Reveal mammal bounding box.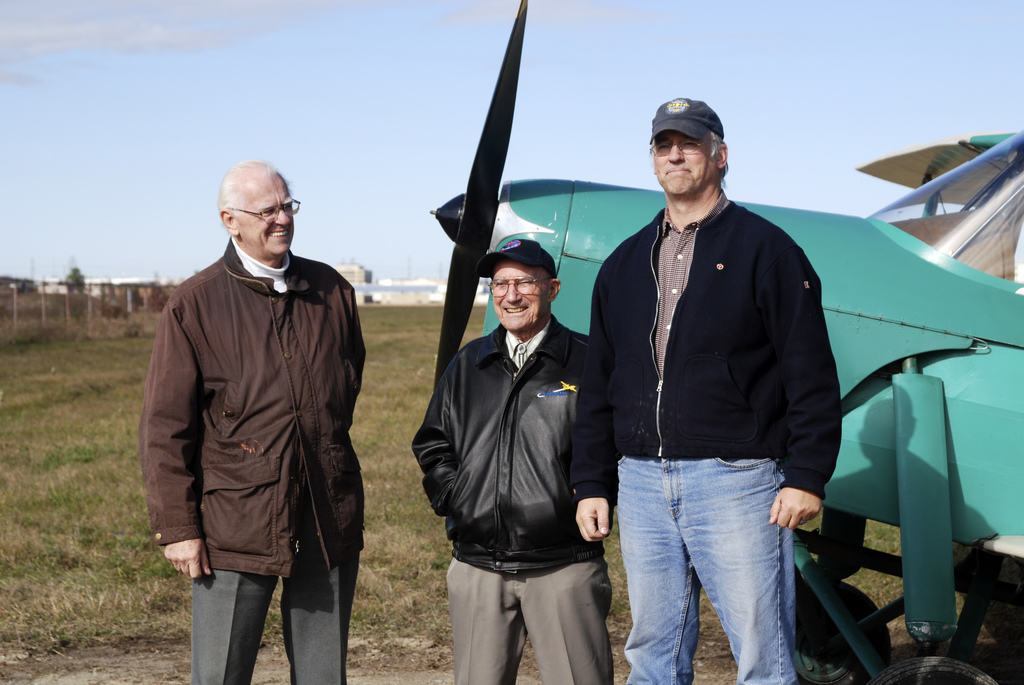
Revealed: pyautogui.locateOnScreen(412, 239, 620, 684).
